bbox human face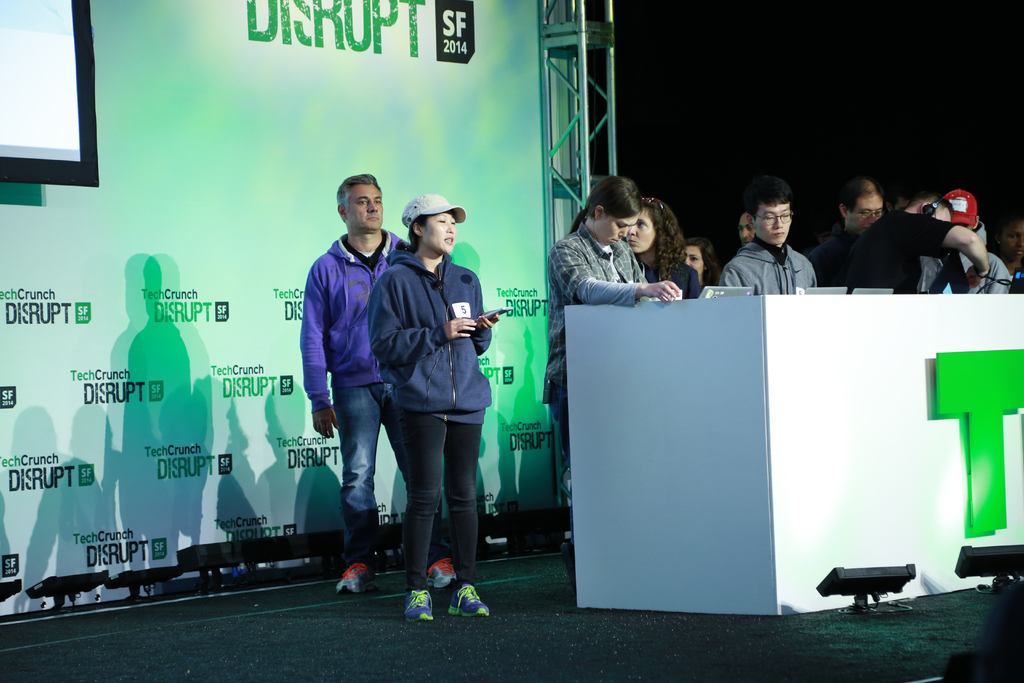
1003:223:1023:256
